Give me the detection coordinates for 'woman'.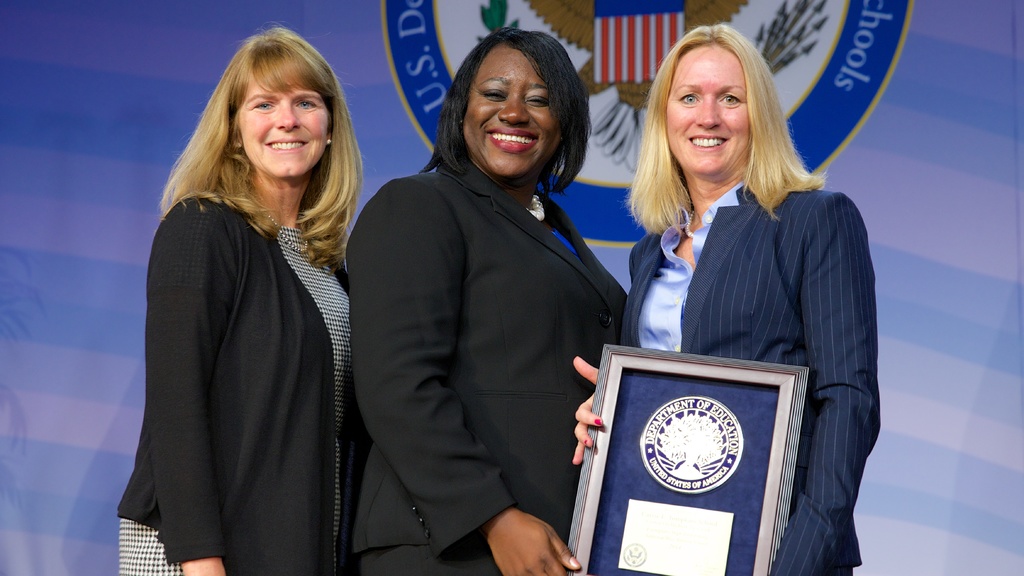
bbox=[114, 20, 364, 575].
